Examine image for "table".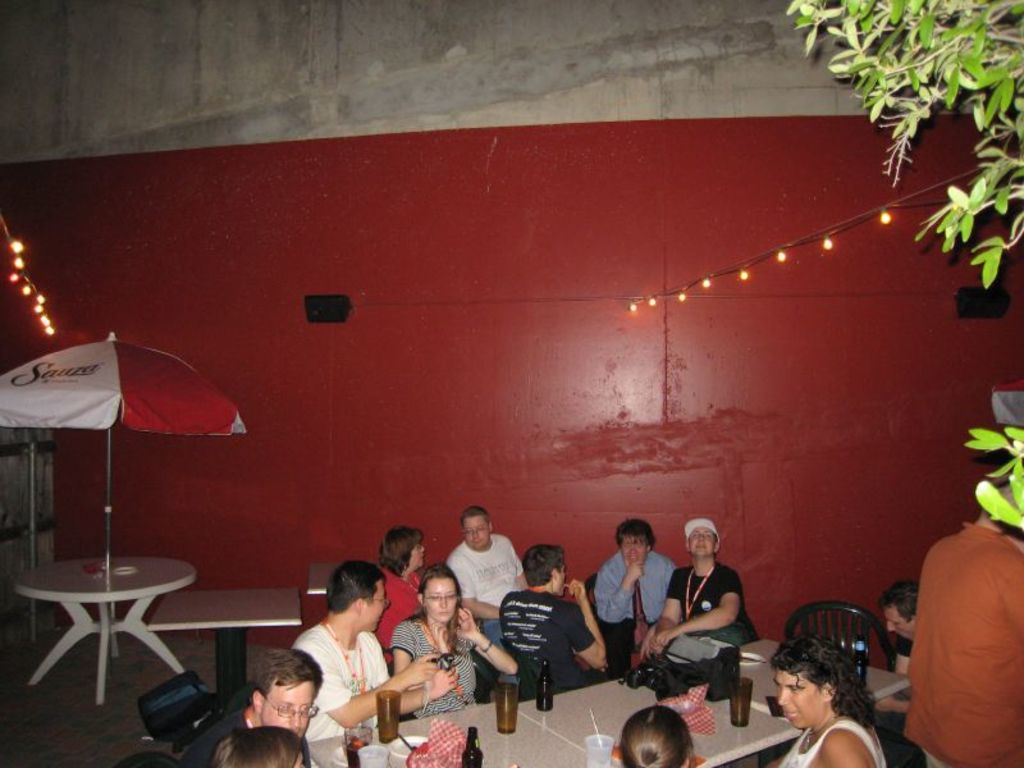
Examination result: [left=9, top=480, right=206, bottom=696].
